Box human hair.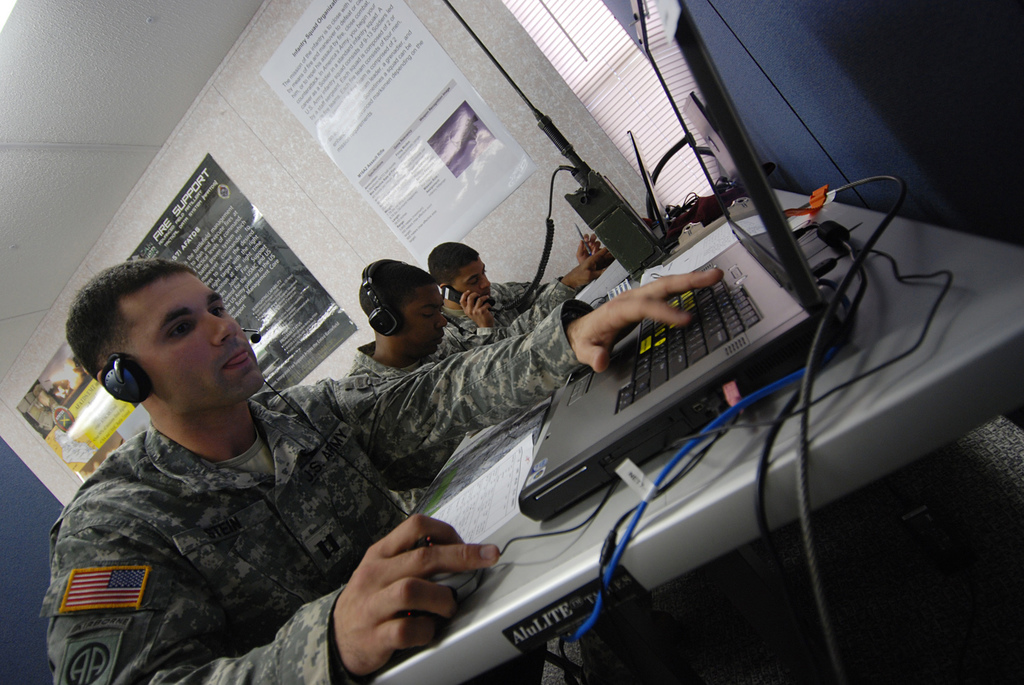
{"x1": 64, "y1": 262, "x2": 200, "y2": 375}.
